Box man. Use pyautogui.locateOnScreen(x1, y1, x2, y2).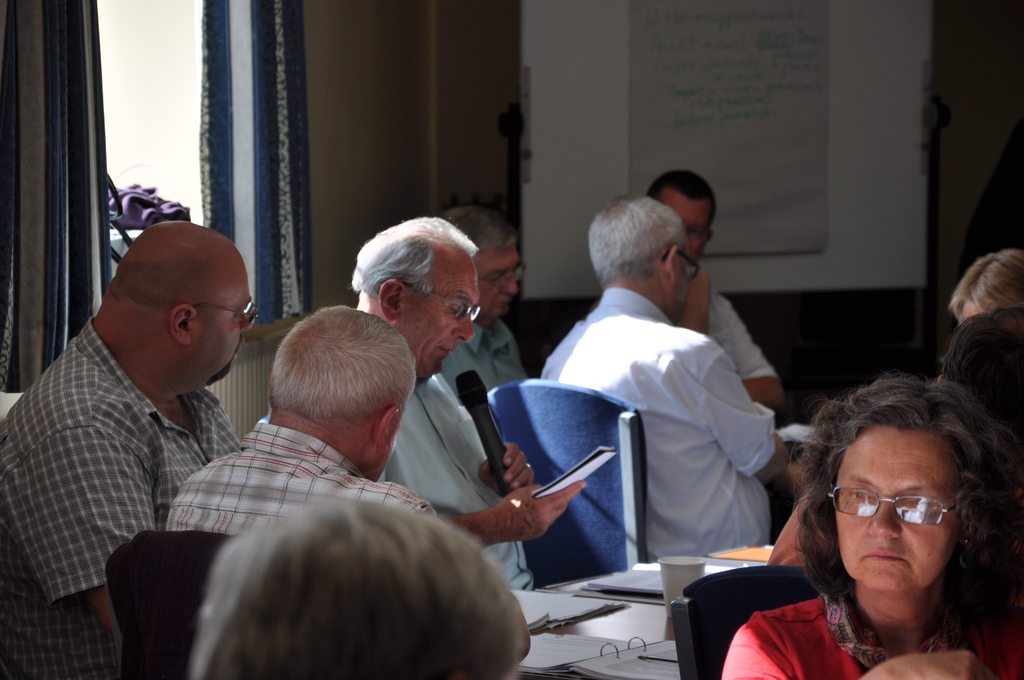
pyautogui.locateOnScreen(646, 158, 788, 438).
